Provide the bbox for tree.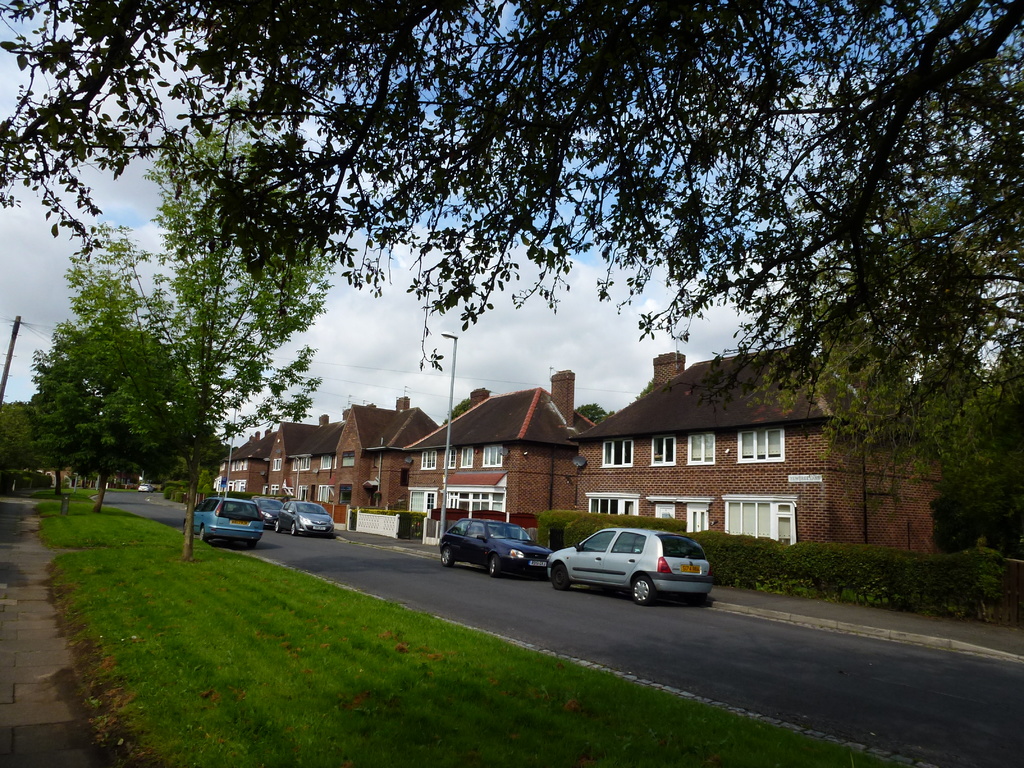
bbox(774, 196, 1023, 498).
